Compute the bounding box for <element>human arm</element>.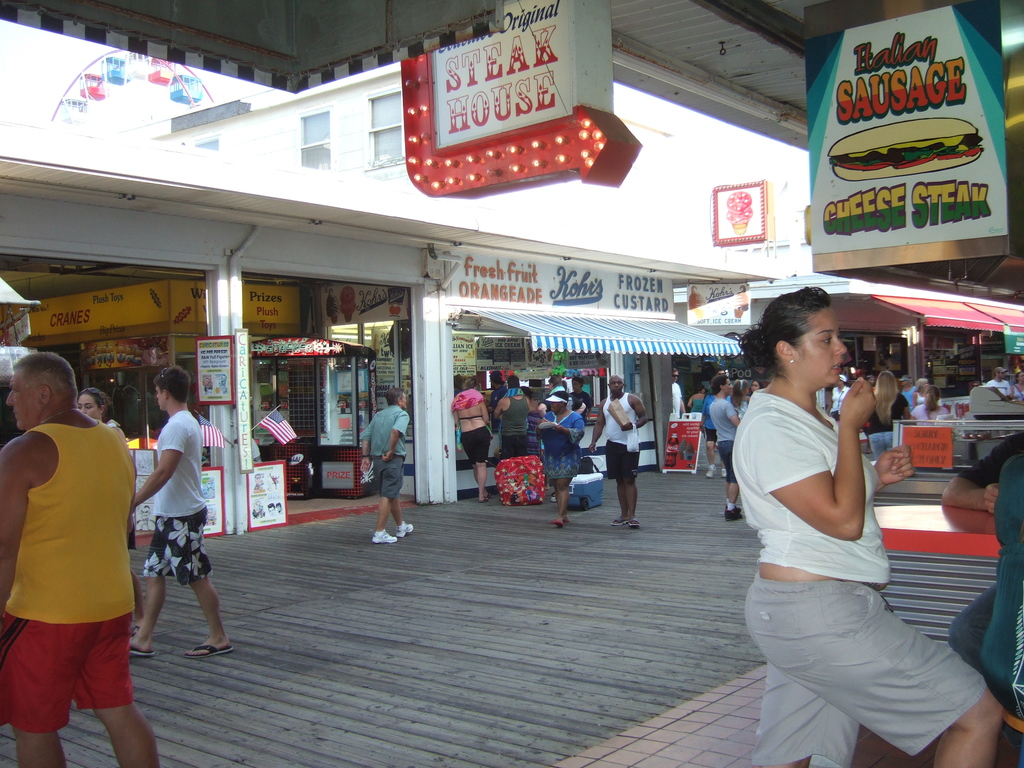
bbox(134, 425, 186, 509).
